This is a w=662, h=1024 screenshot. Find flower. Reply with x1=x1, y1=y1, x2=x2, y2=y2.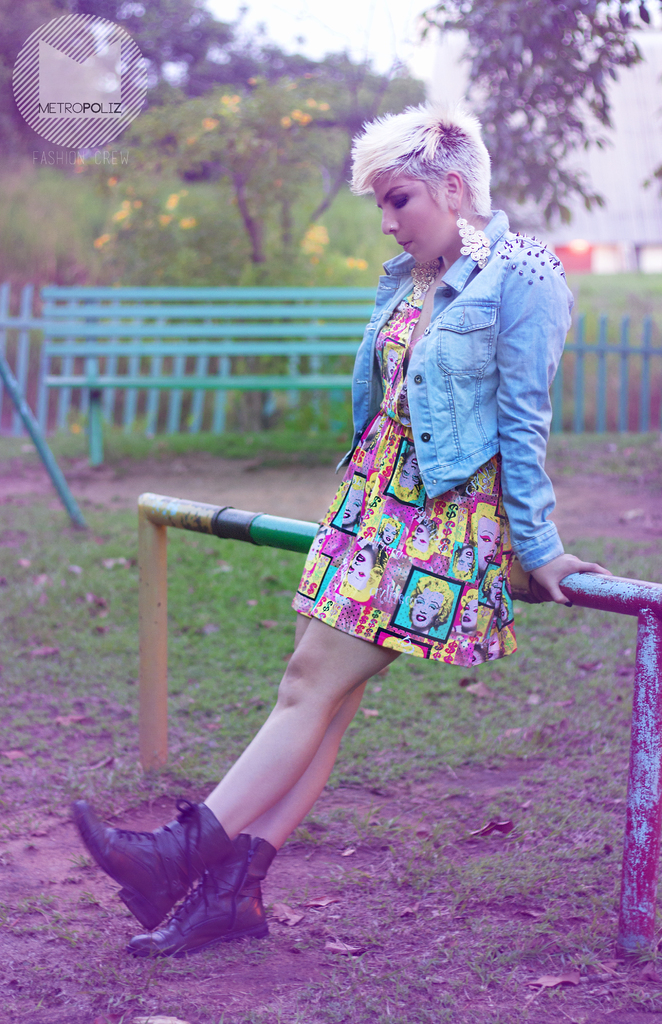
x1=355, y1=254, x2=367, y2=269.
